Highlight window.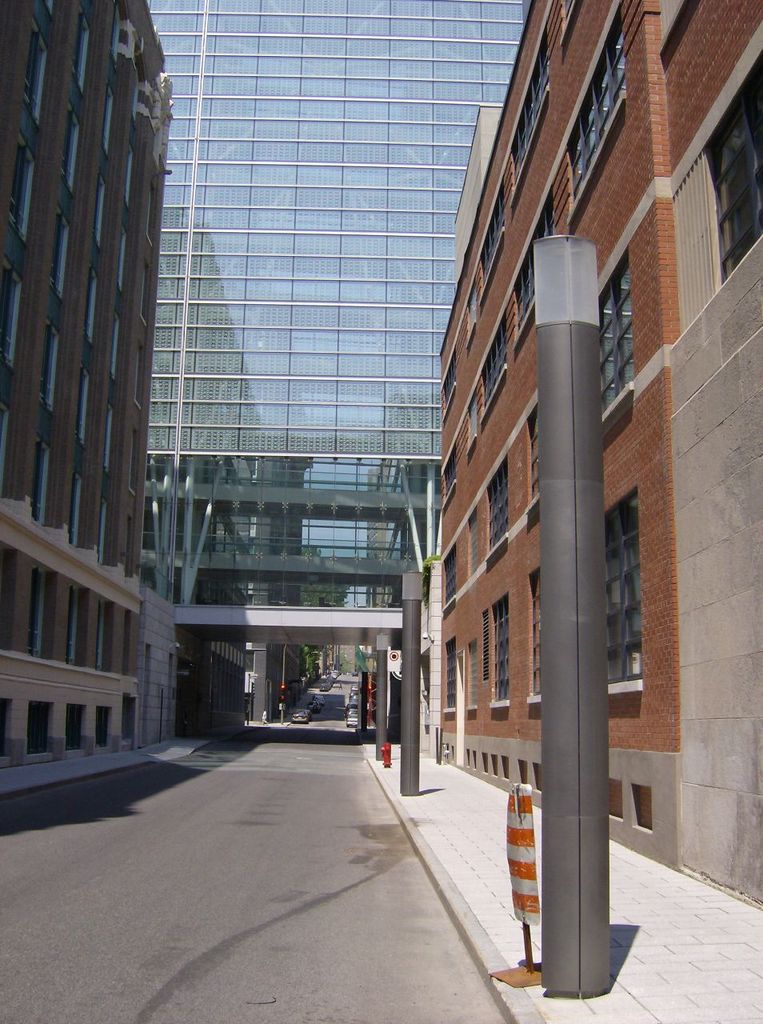
Highlighted region: [left=54, top=212, right=74, bottom=307].
